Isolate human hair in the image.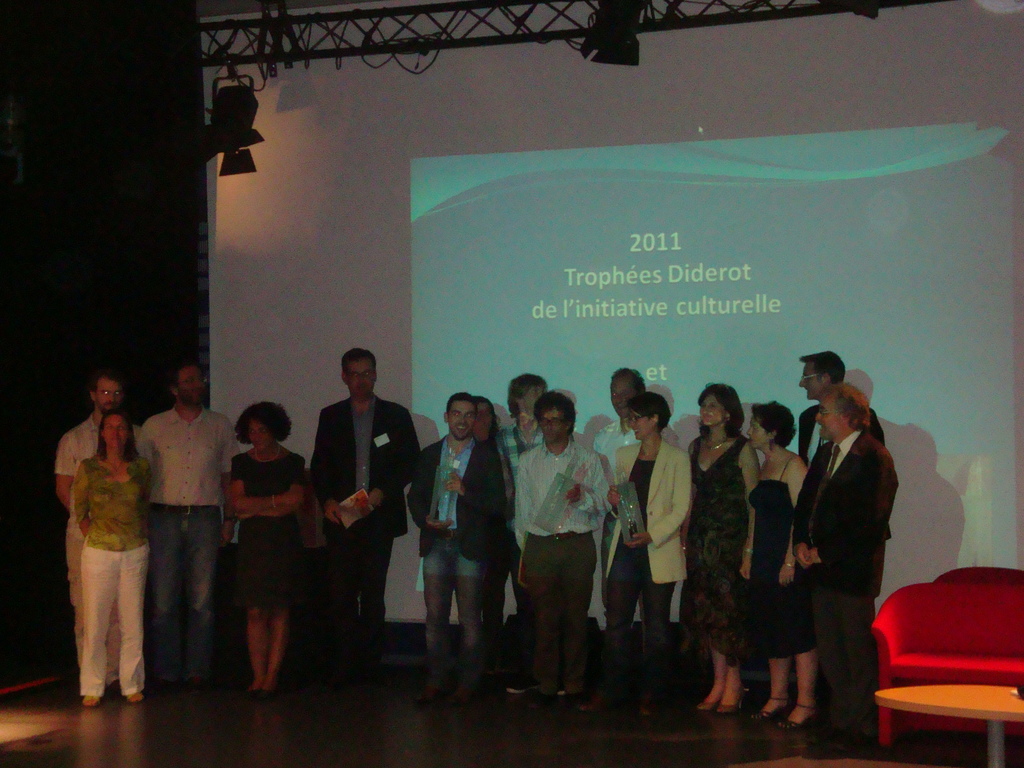
Isolated region: {"x1": 90, "y1": 370, "x2": 124, "y2": 392}.
